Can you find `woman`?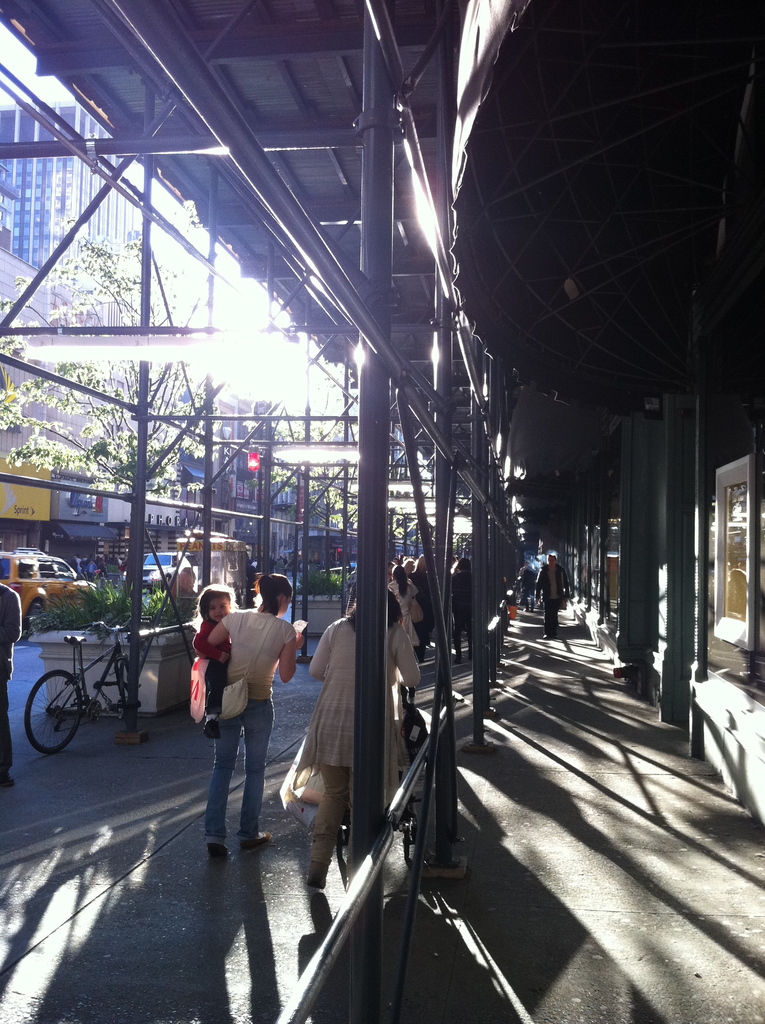
Yes, bounding box: bbox=[412, 554, 429, 636].
